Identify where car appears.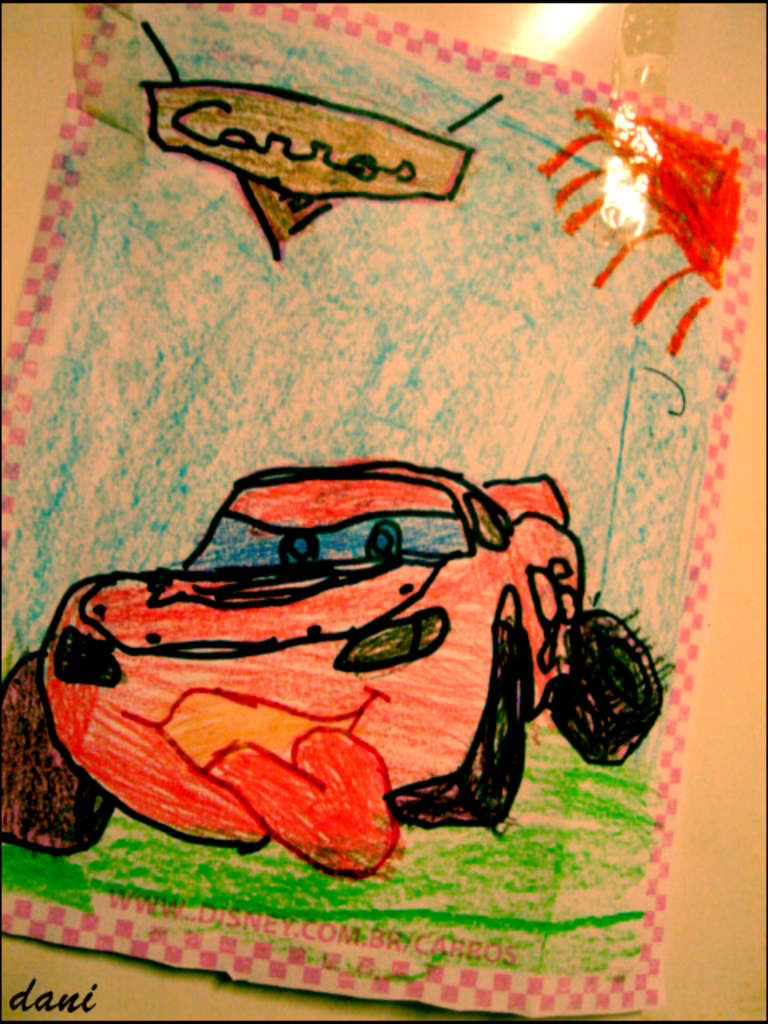
Appears at rect(0, 456, 664, 875).
